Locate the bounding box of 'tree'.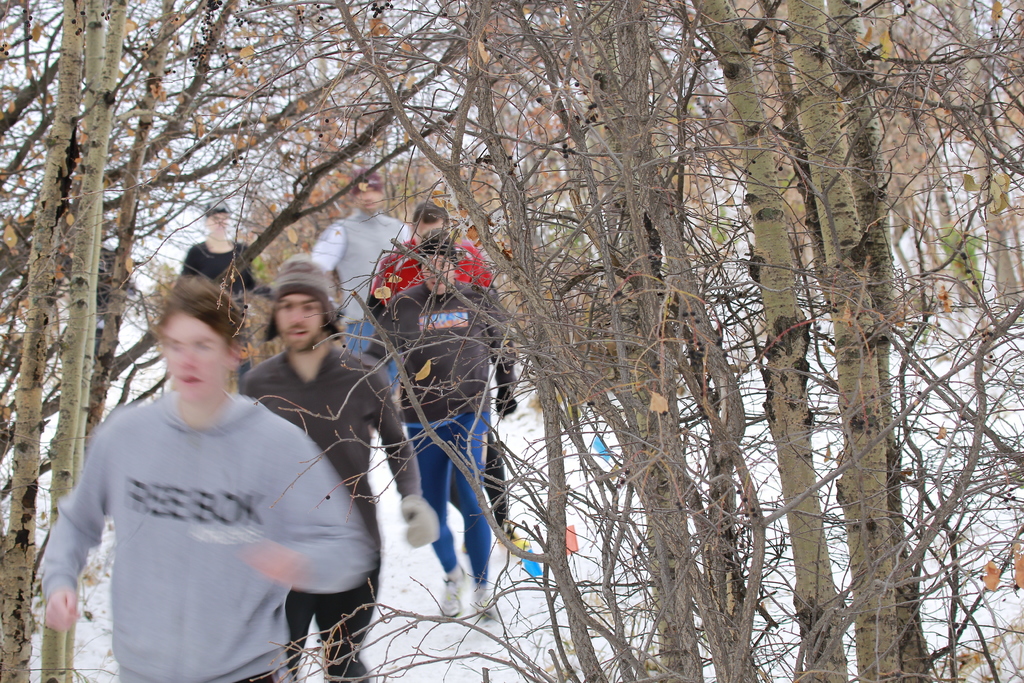
Bounding box: bbox=(0, 0, 275, 319).
